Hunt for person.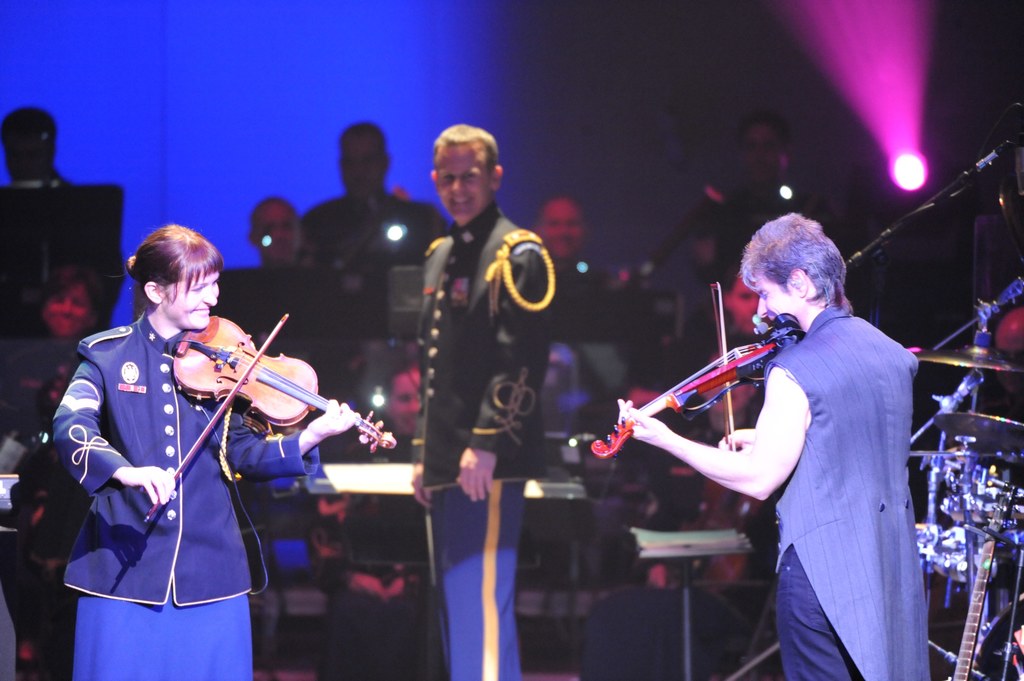
Hunted down at x1=209, y1=195, x2=333, y2=380.
